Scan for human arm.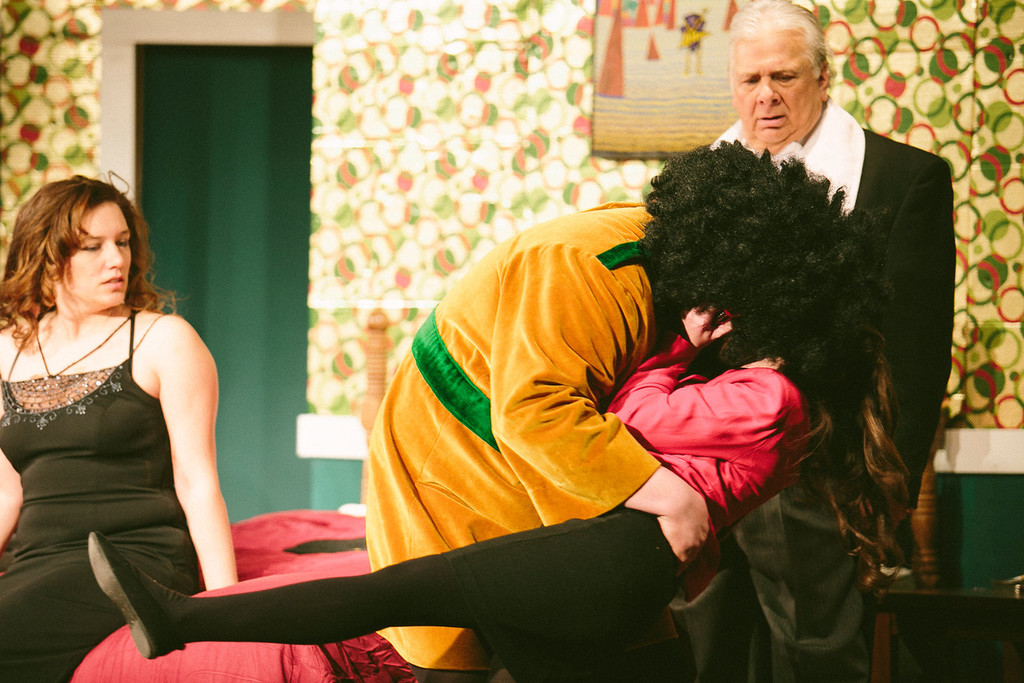
Scan result: {"left": 880, "top": 158, "right": 959, "bottom": 525}.
